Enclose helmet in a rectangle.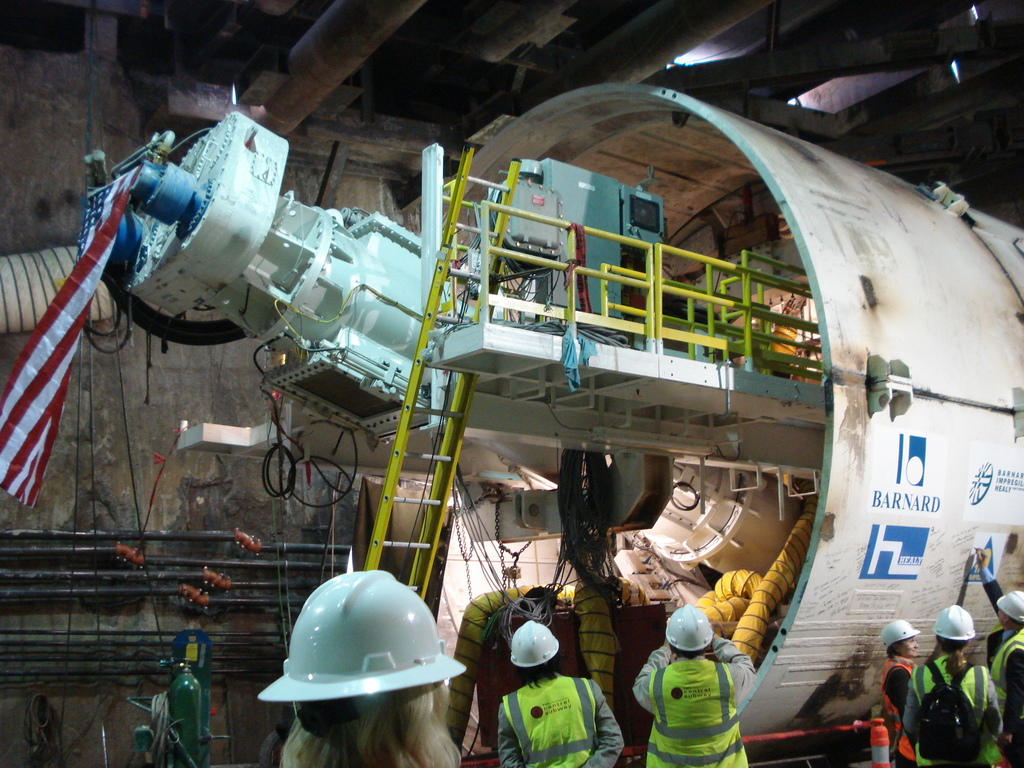
[left=508, top=618, right=560, bottom=673].
